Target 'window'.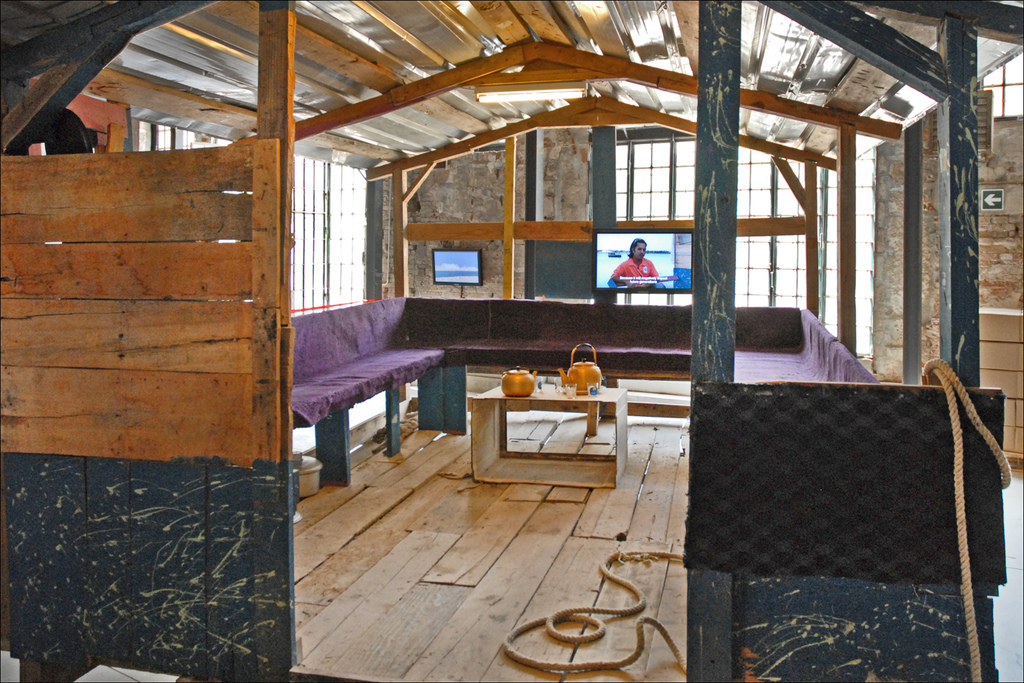
Target region: {"left": 735, "top": 235, "right": 775, "bottom": 307}.
